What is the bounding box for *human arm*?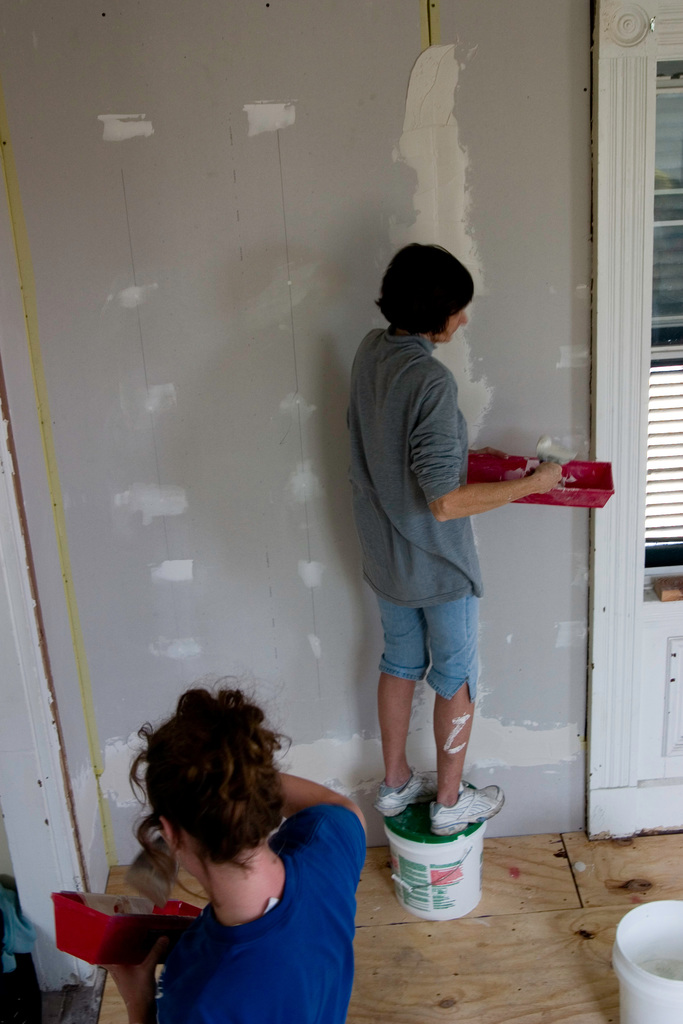
detection(273, 771, 371, 892).
